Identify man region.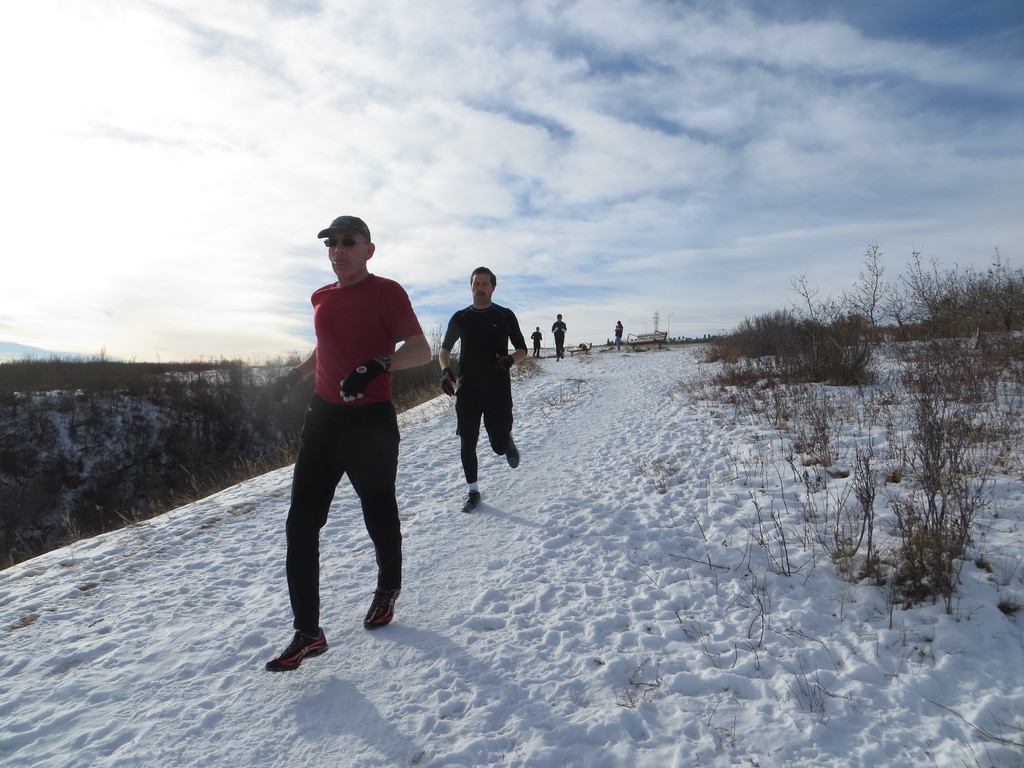
Region: <box>548,311,567,364</box>.
